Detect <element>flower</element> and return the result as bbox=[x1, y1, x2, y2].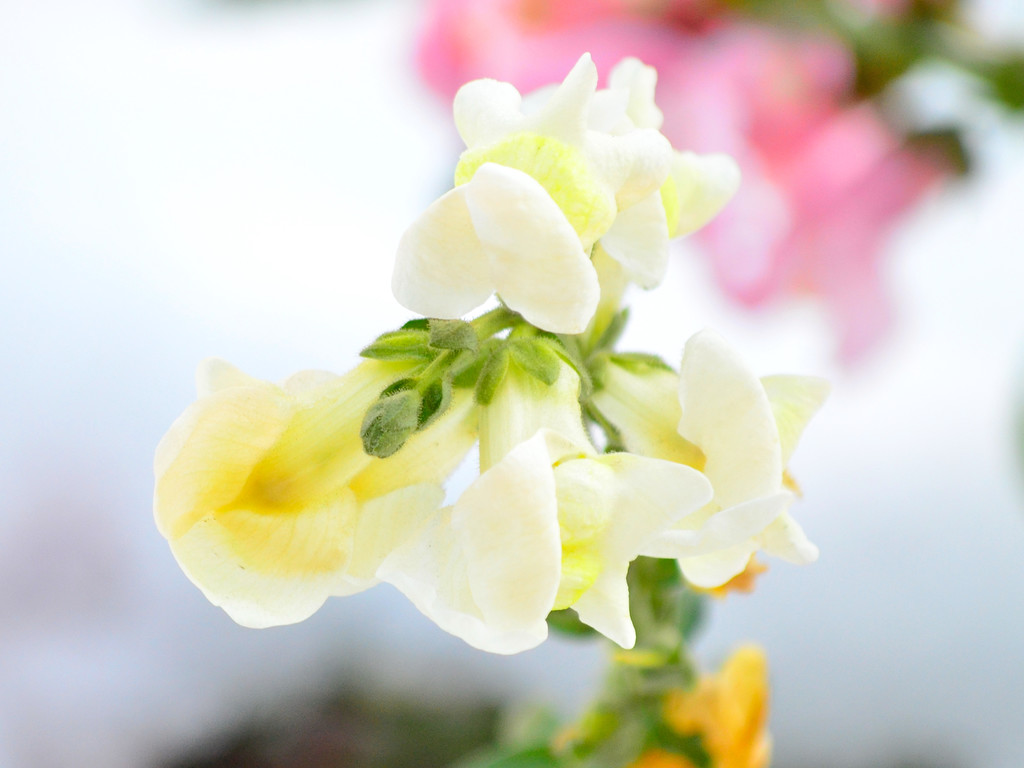
bbox=[587, 327, 824, 590].
